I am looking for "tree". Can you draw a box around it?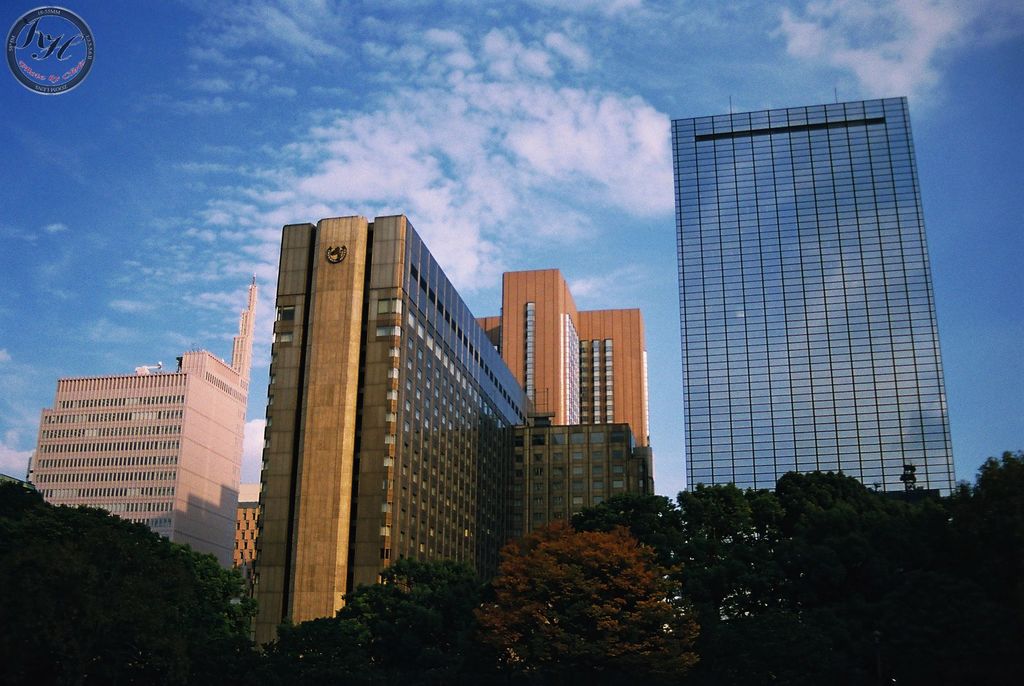
Sure, the bounding box is [x1=157, y1=536, x2=241, y2=685].
